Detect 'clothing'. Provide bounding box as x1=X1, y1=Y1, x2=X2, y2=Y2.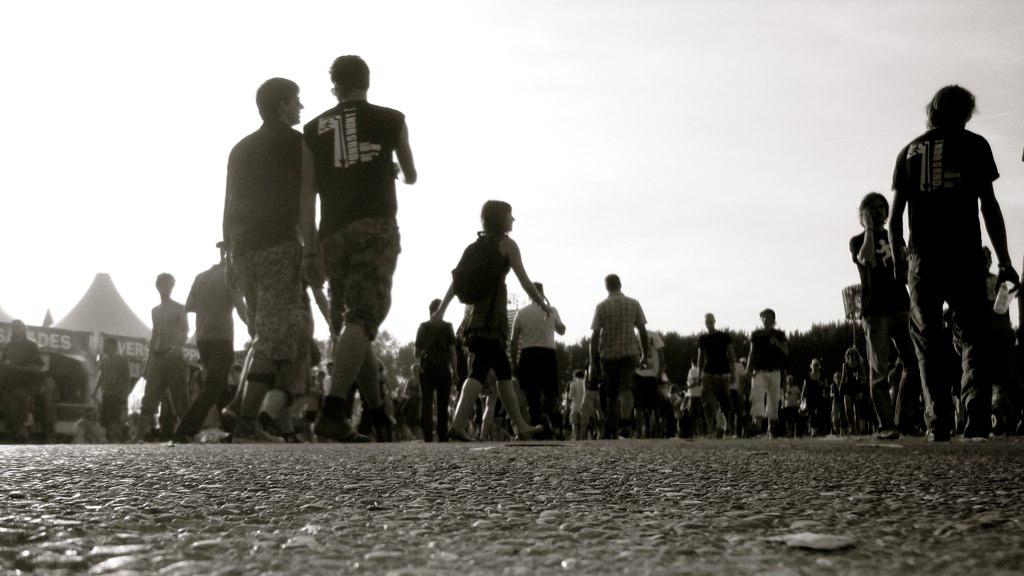
x1=896, y1=76, x2=1011, y2=421.
